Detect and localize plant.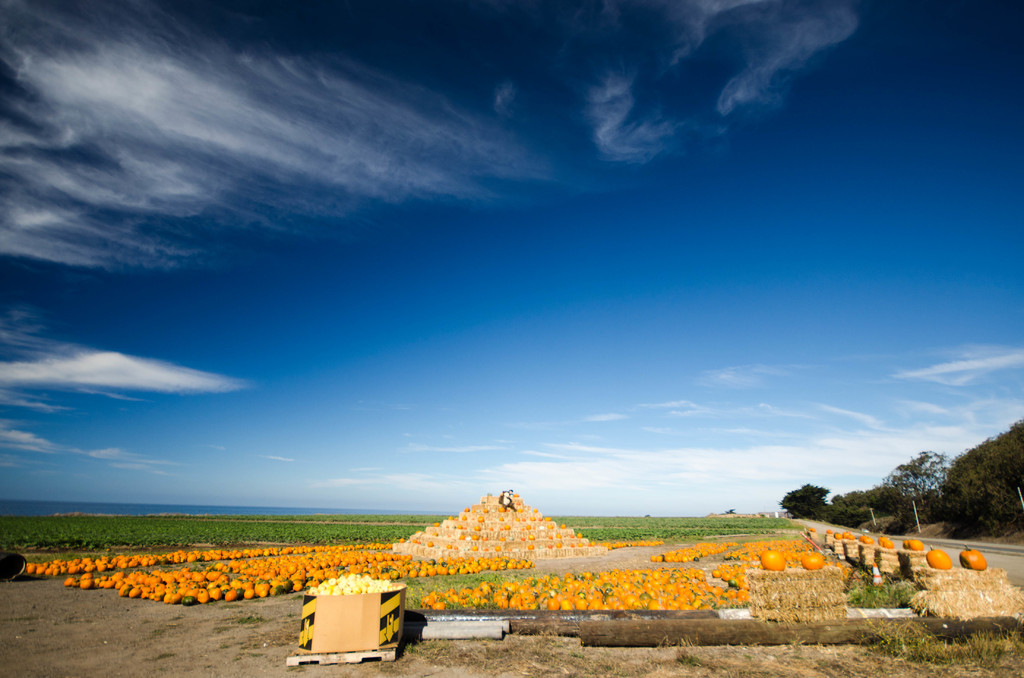
Localized at (0,506,461,549).
